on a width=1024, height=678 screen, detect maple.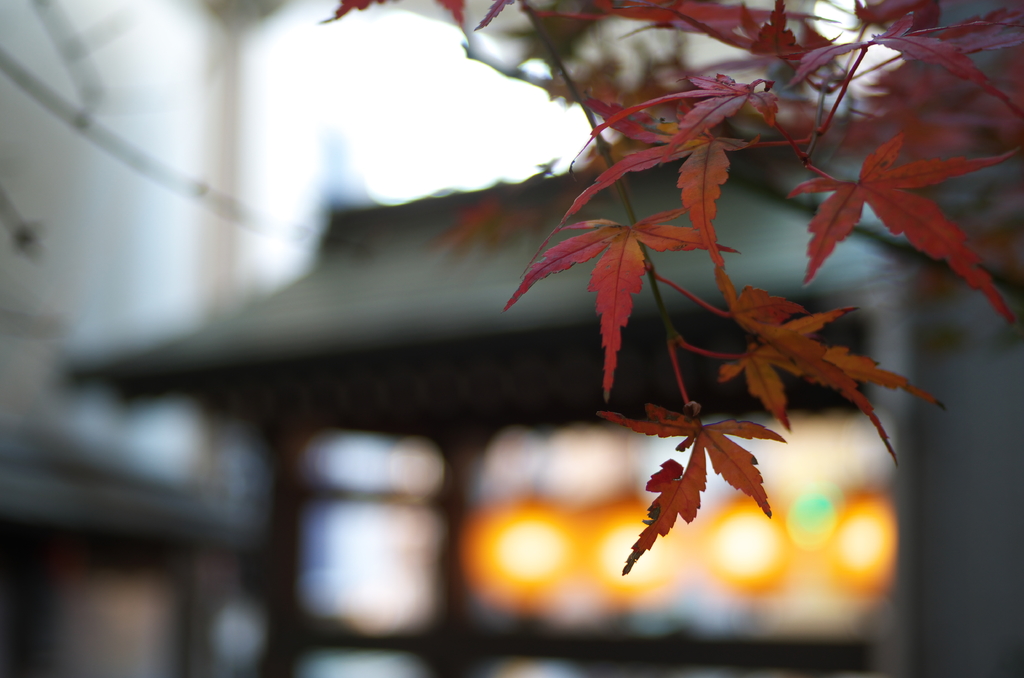
{"left": 316, "top": 0, "right": 1023, "bottom": 576}.
